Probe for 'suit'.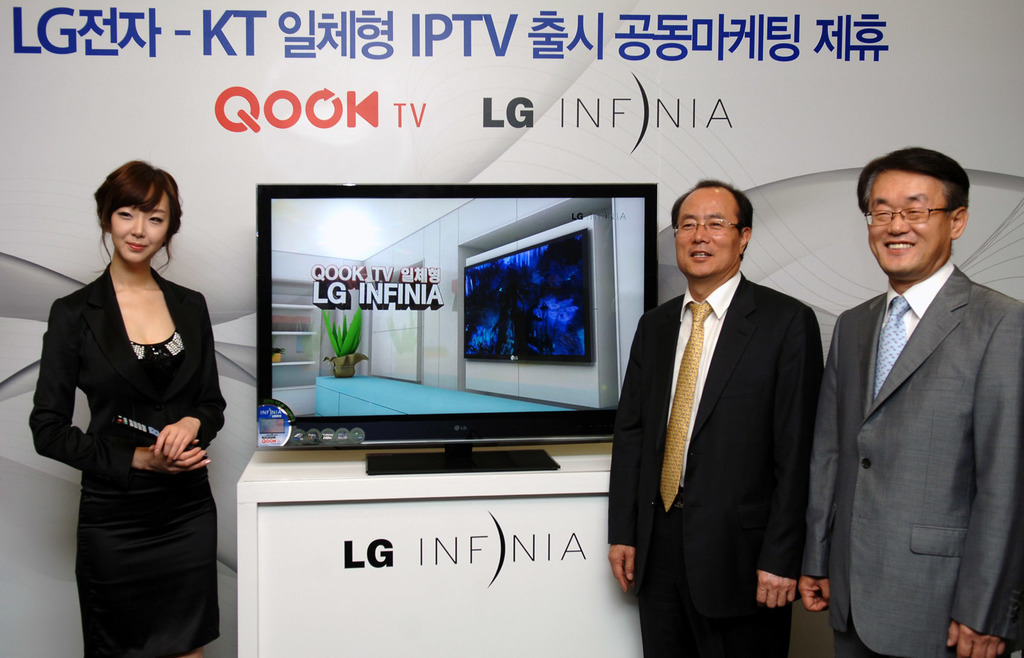
Probe result: [29,252,227,486].
